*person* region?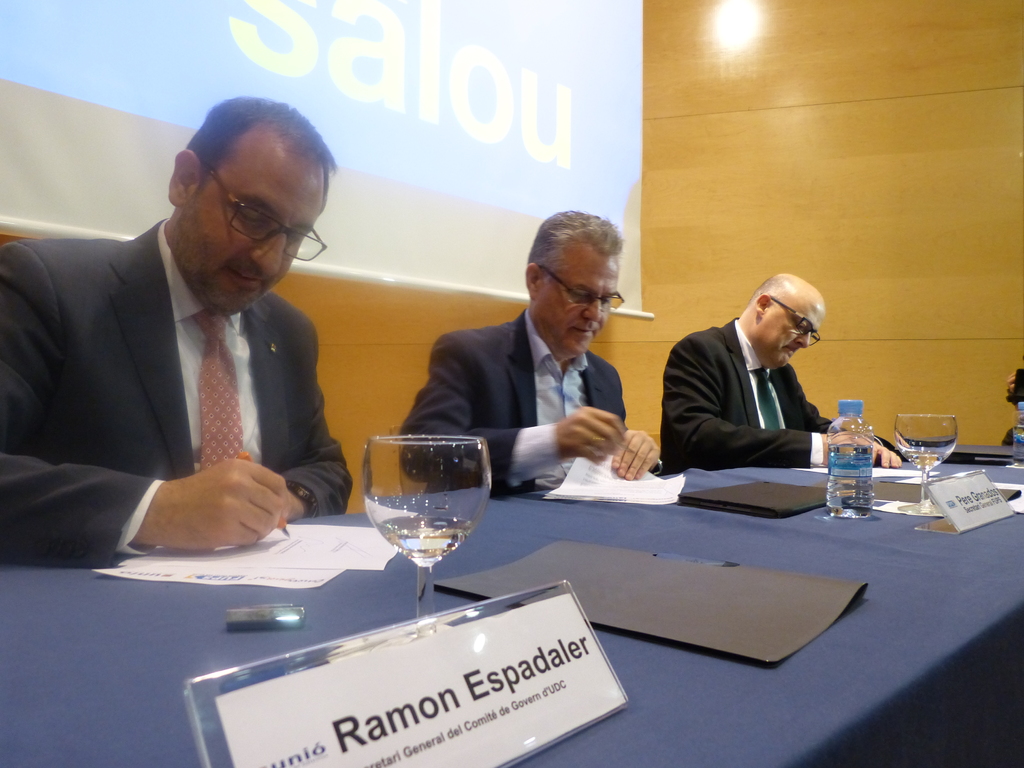
x1=655, y1=269, x2=907, y2=468
